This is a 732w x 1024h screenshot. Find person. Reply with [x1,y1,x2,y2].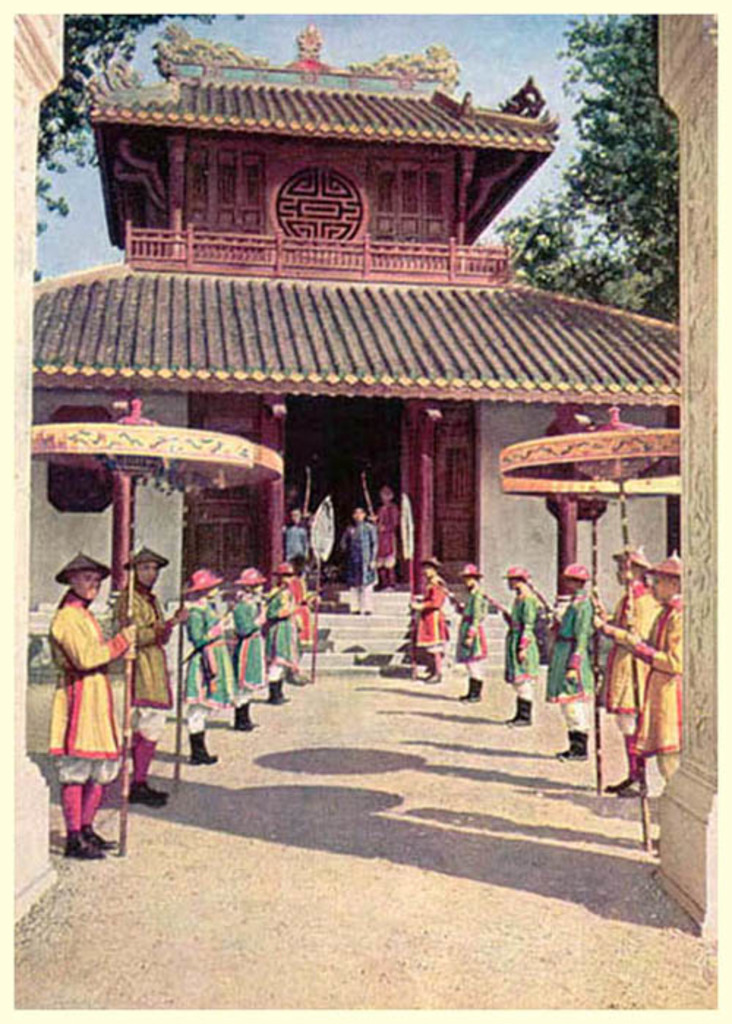
[581,551,654,797].
